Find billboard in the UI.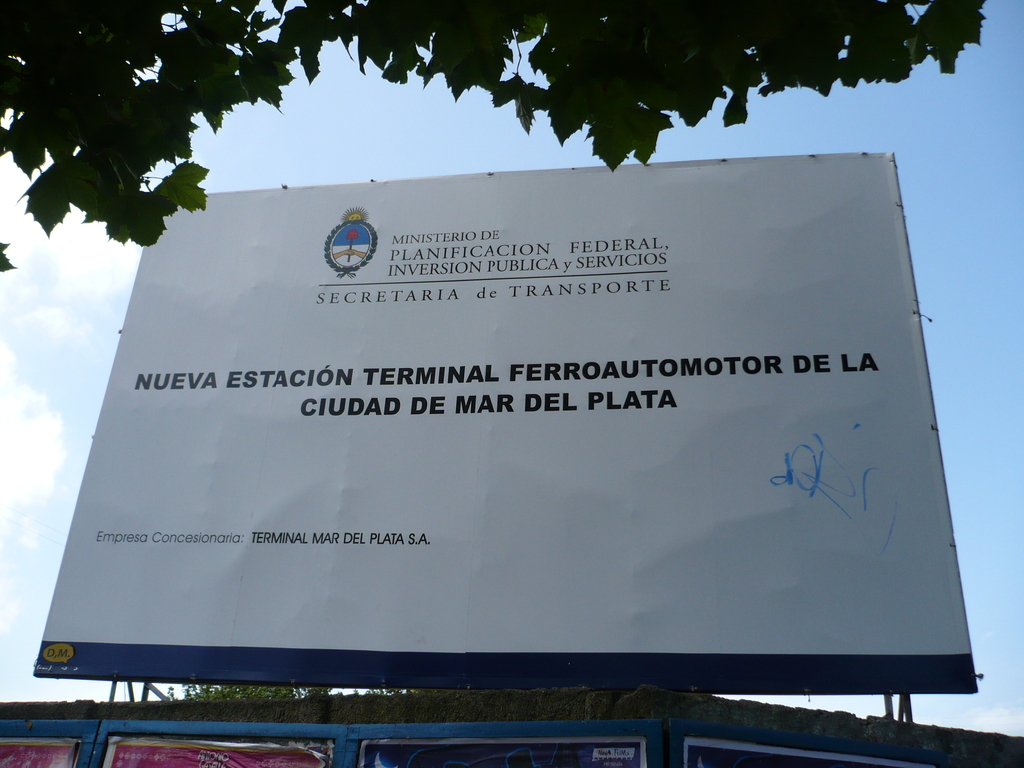
UI element at (93, 132, 951, 724).
